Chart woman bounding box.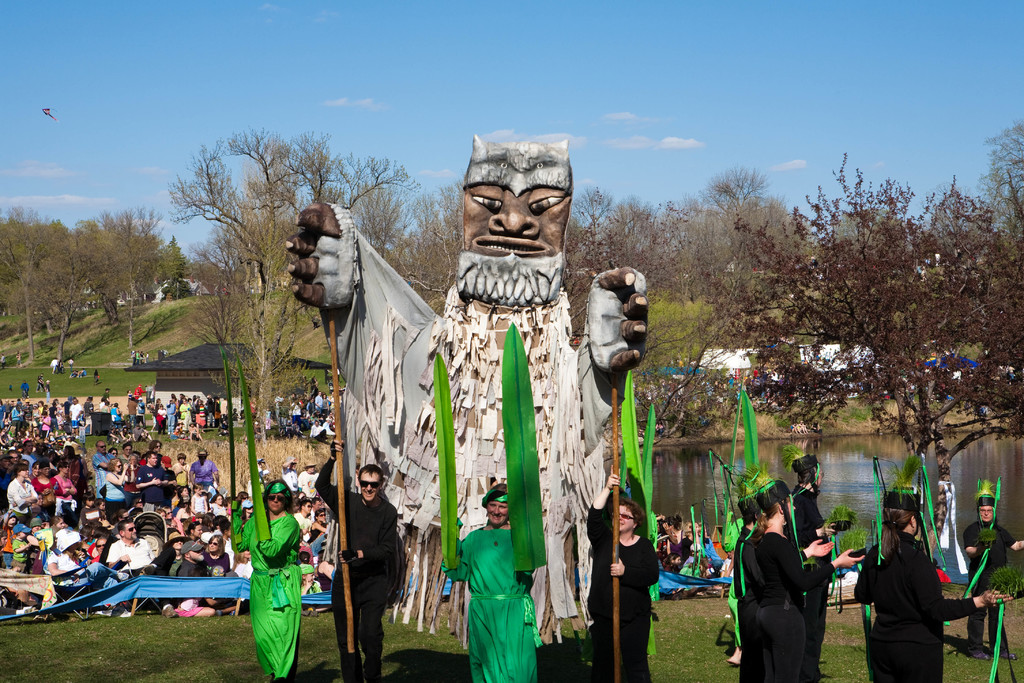
Charted: bbox(316, 548, 338, 594).
